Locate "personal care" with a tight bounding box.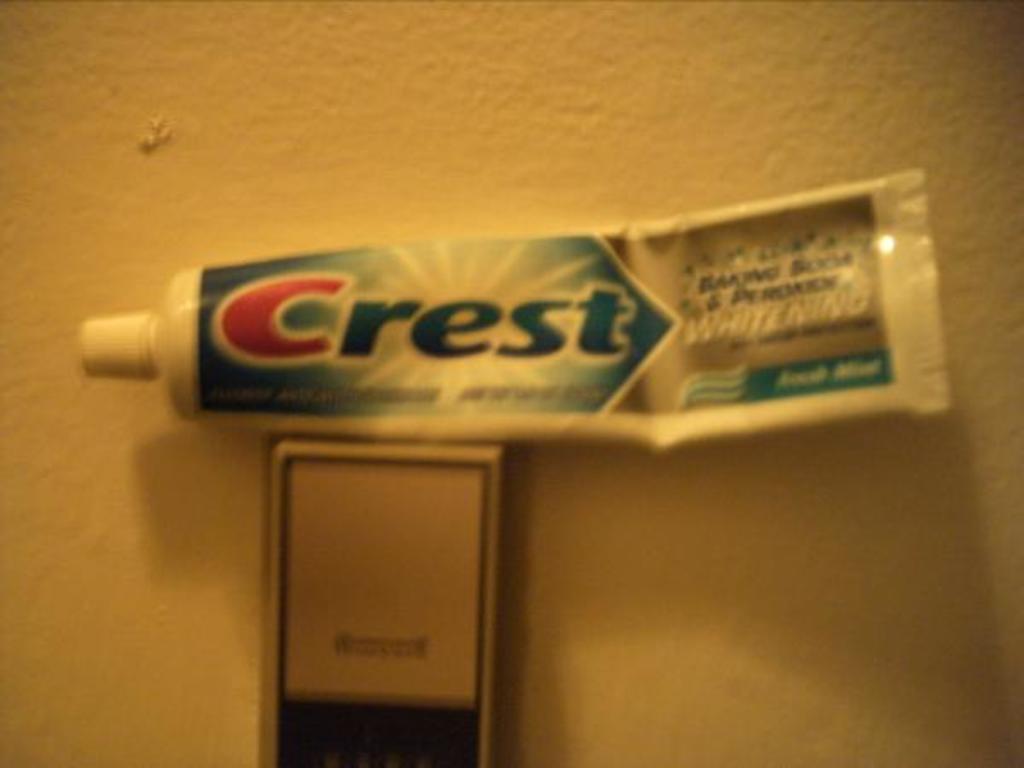
[left=82, top=169, right=939, bottom=456].
